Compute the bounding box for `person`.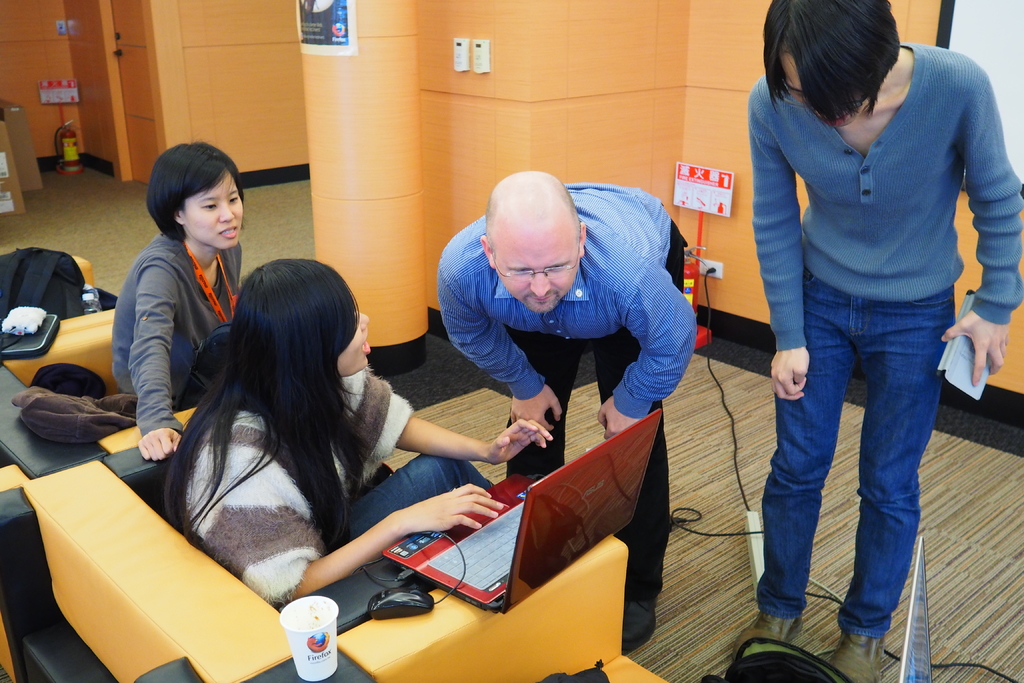
crop(729, 0, 1023, 682).
